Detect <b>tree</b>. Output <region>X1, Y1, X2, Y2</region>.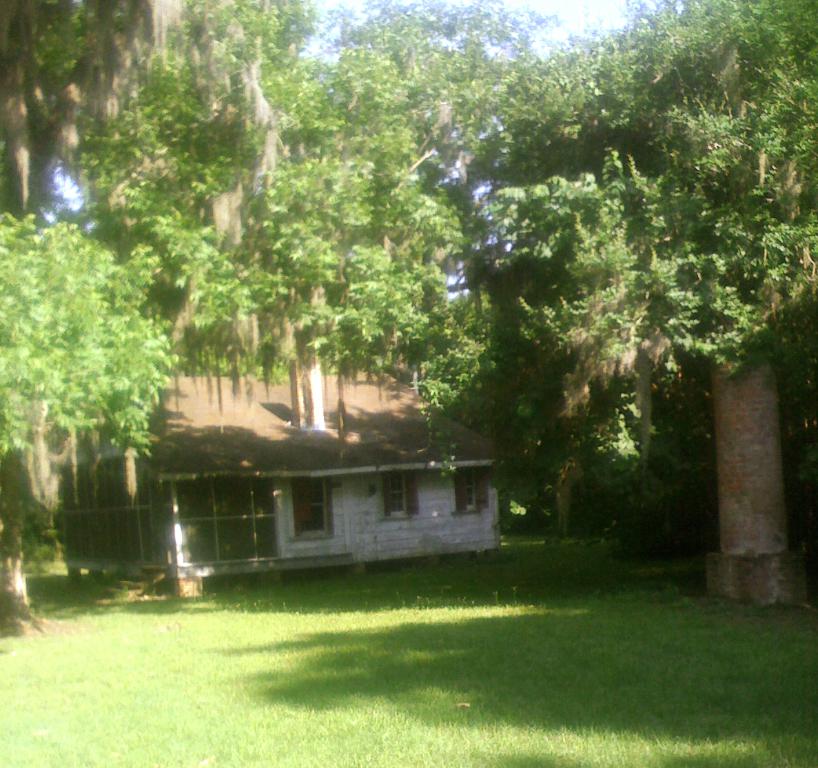
<region>428, 285, 487, 437</region>.
